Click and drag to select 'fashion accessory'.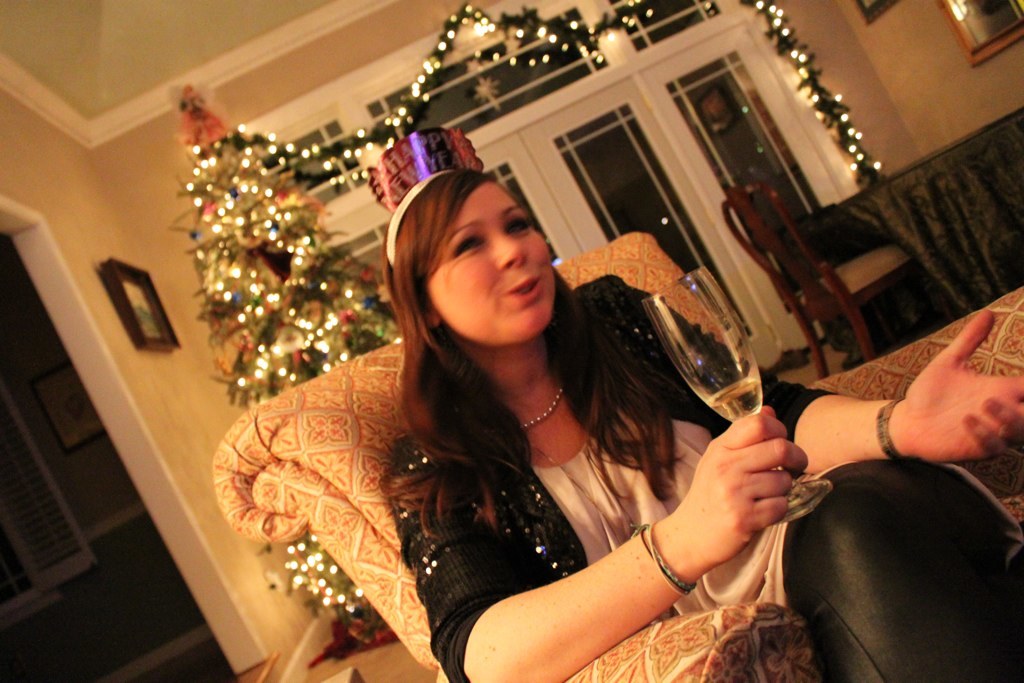
Selection: [877,393,905,460].
